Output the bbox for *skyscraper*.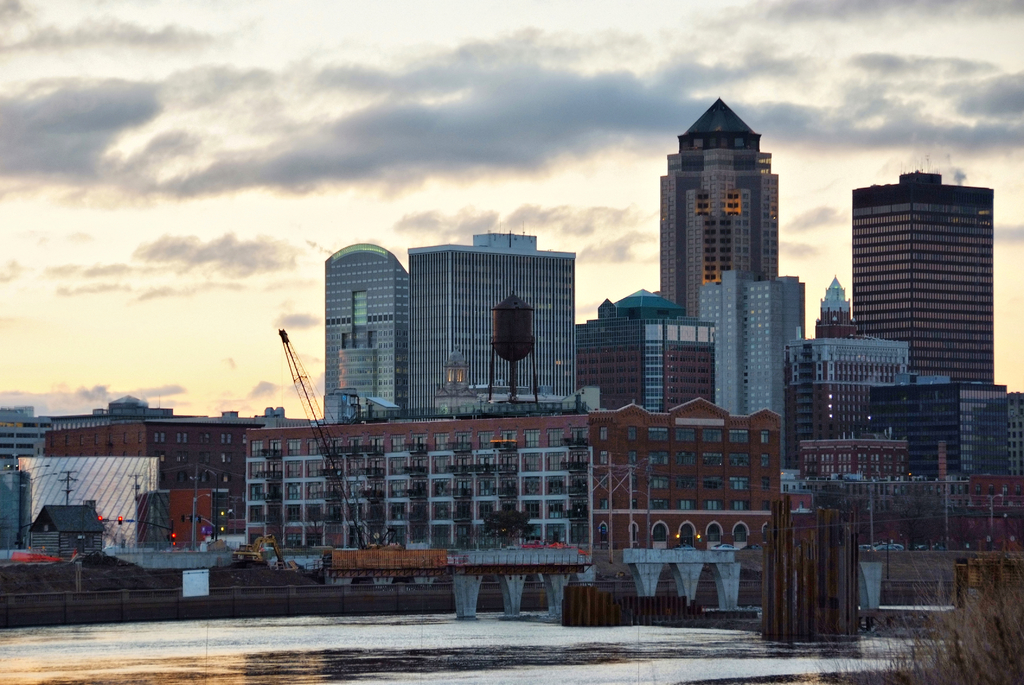
bbox=[713, 274, 808, 402].
